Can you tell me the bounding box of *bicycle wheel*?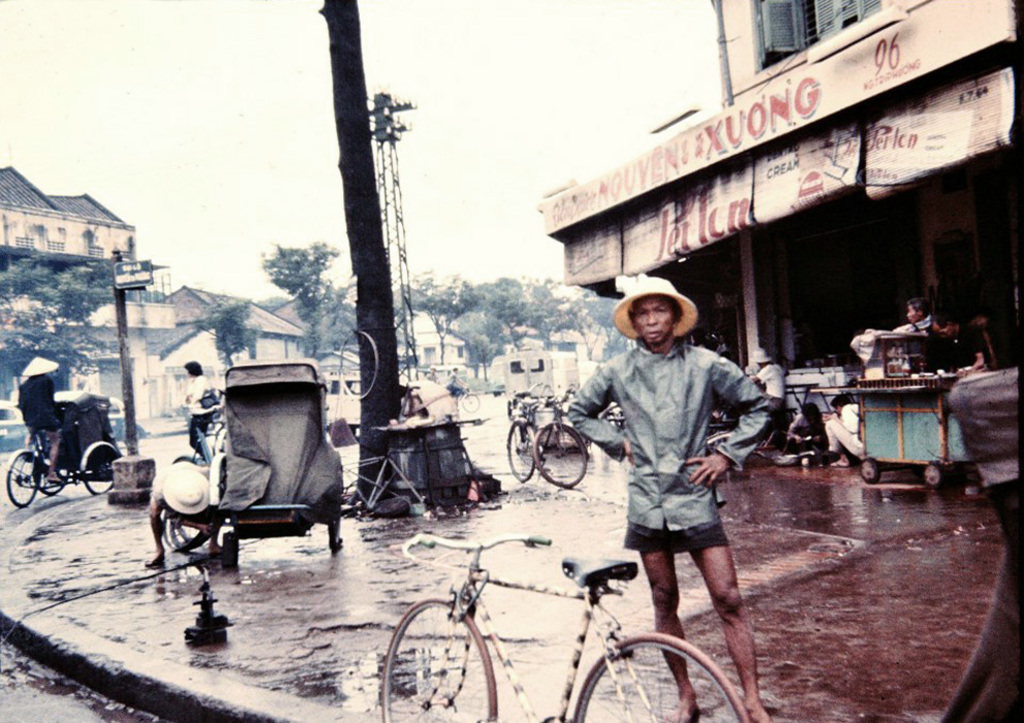
locate(373, 593, 501, 722).
